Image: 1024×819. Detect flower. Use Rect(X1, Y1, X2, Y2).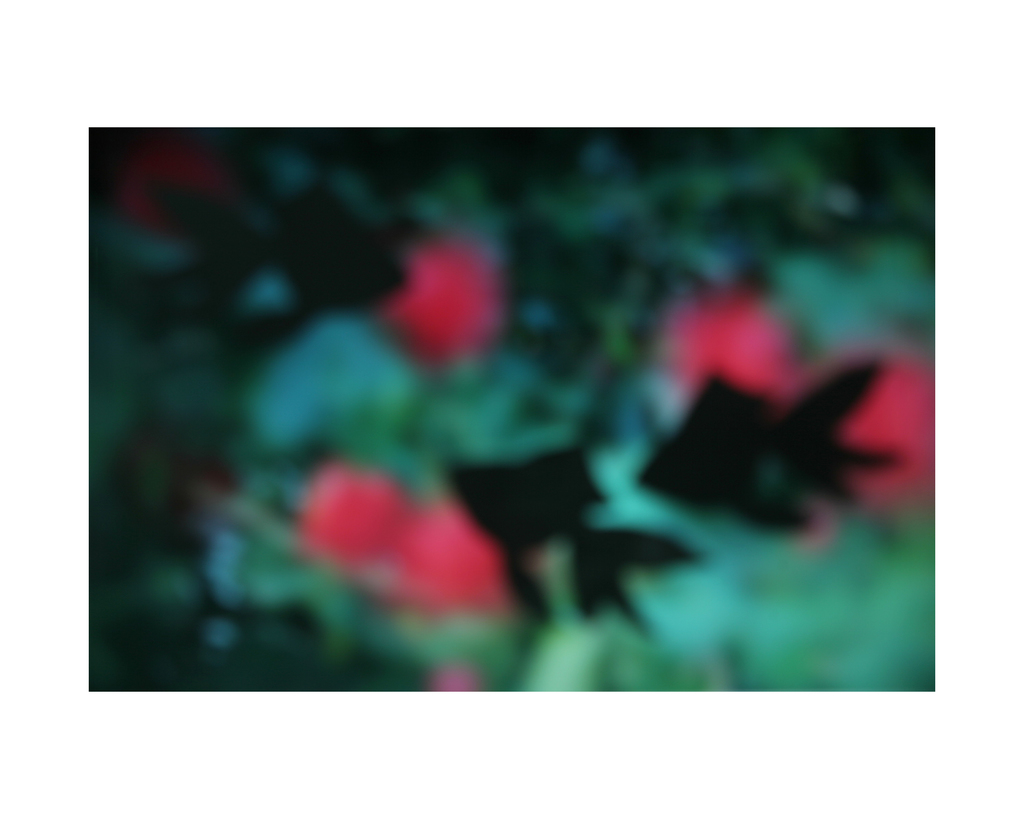
Rect(307, 460, 413, 566).
